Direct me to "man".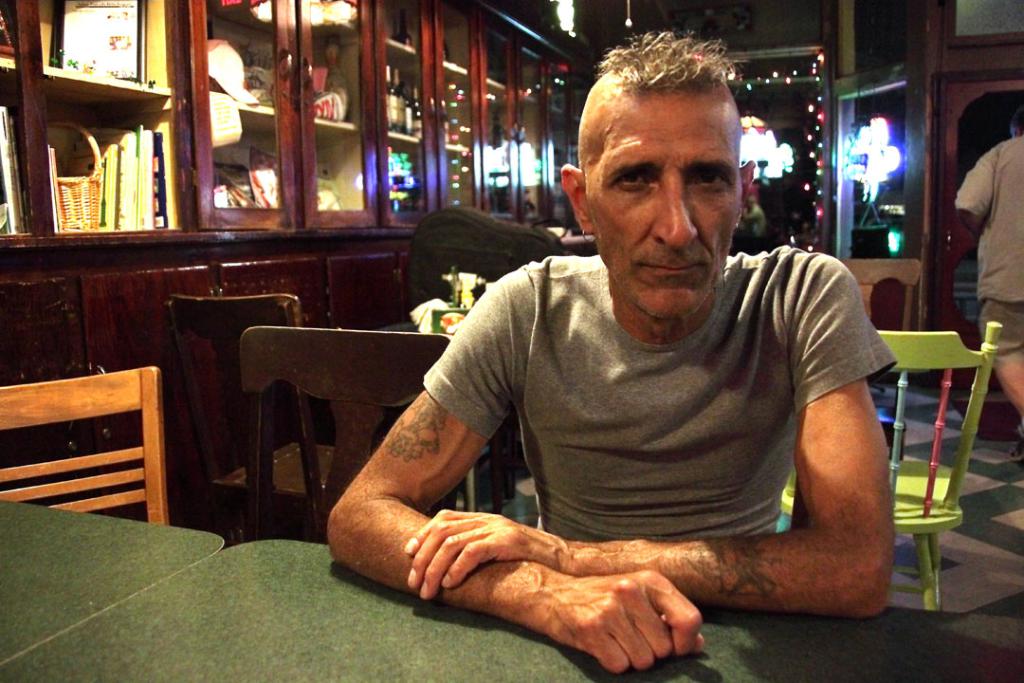
Direction: [956,102,1023,463].
